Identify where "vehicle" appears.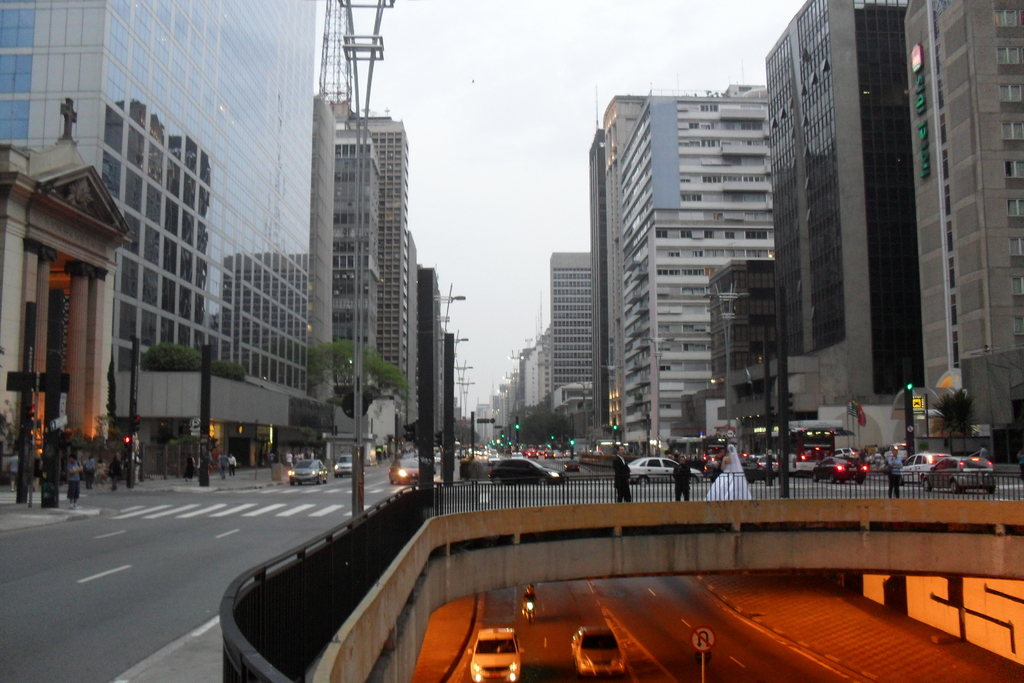
Appears at region(288, 459, 328, 489).
